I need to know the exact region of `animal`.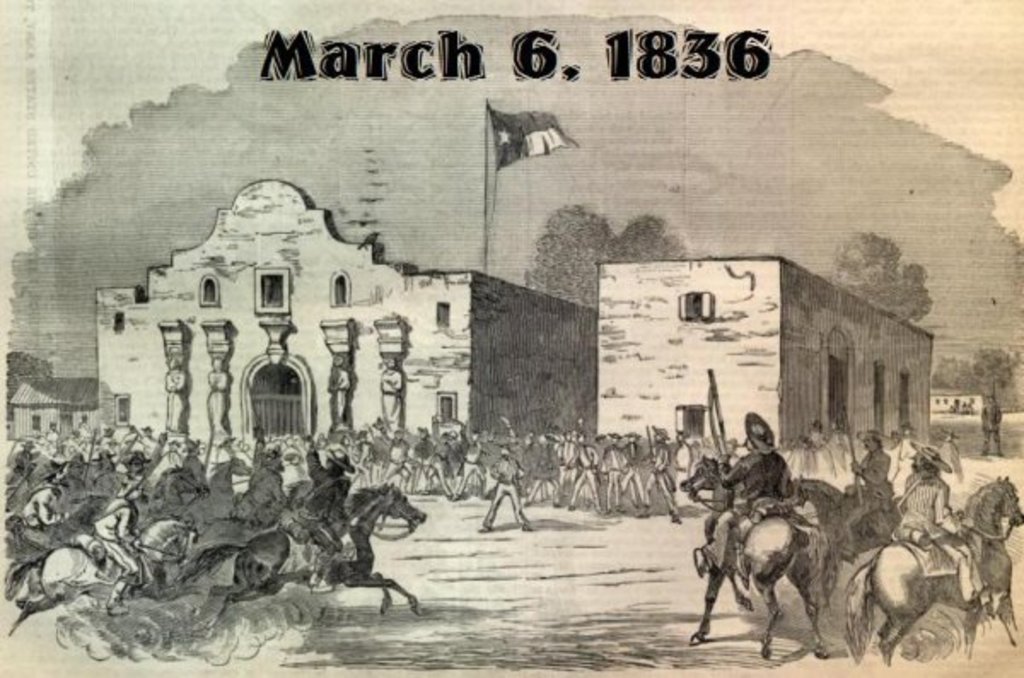
Region: <bbox>674, 449, 838, 664</bbox>.
